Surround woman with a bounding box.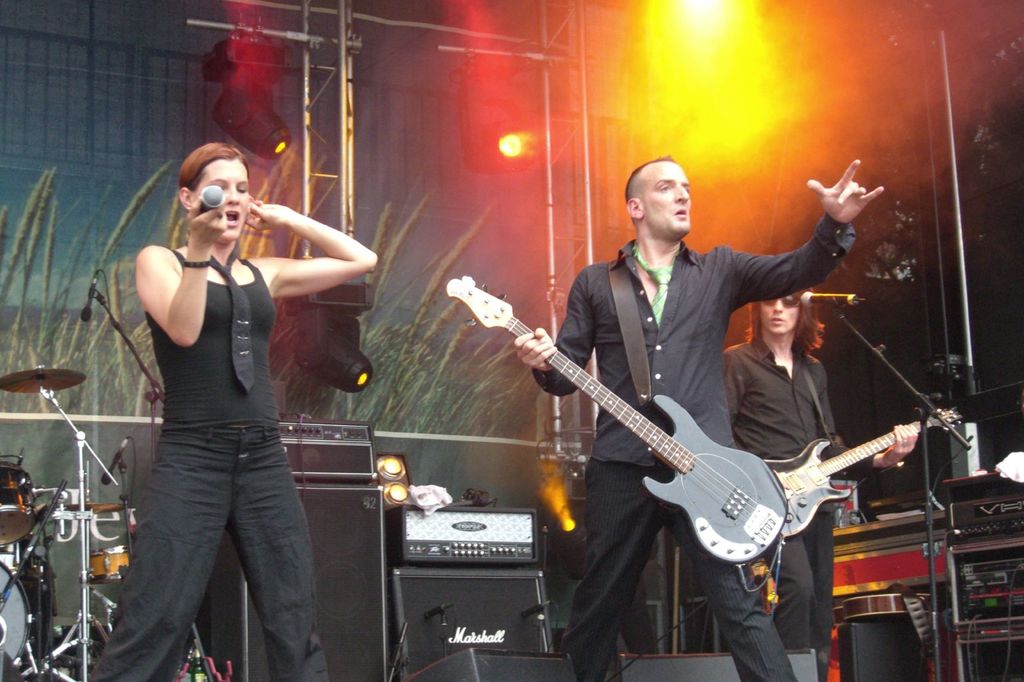
l=111, t=123, r=345, b=681.
